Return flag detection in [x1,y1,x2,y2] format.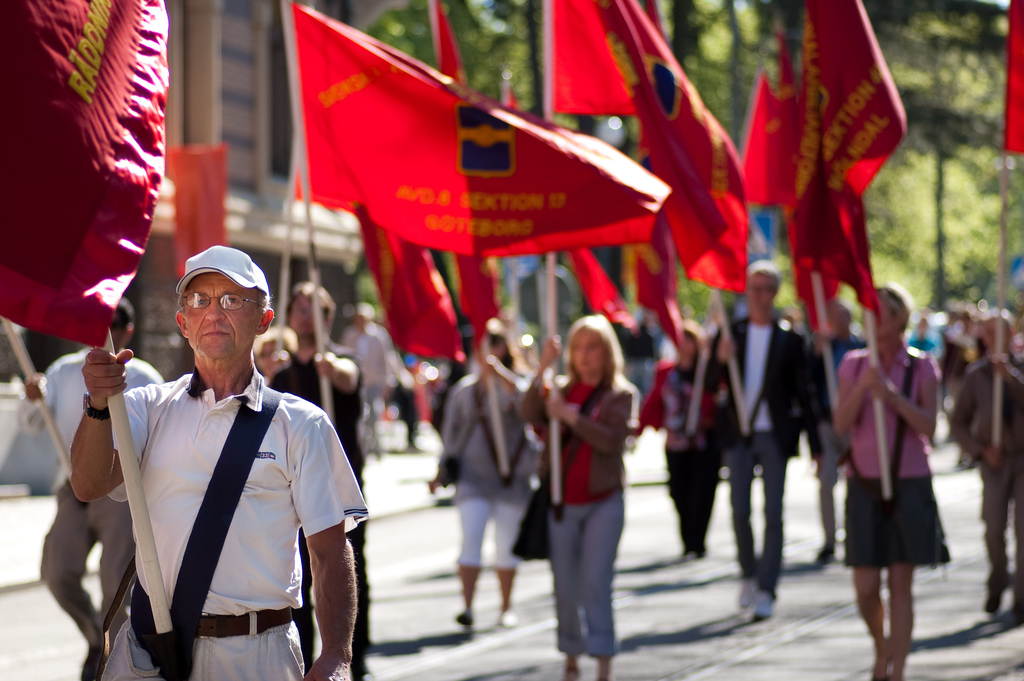
[558,241,634,327].
